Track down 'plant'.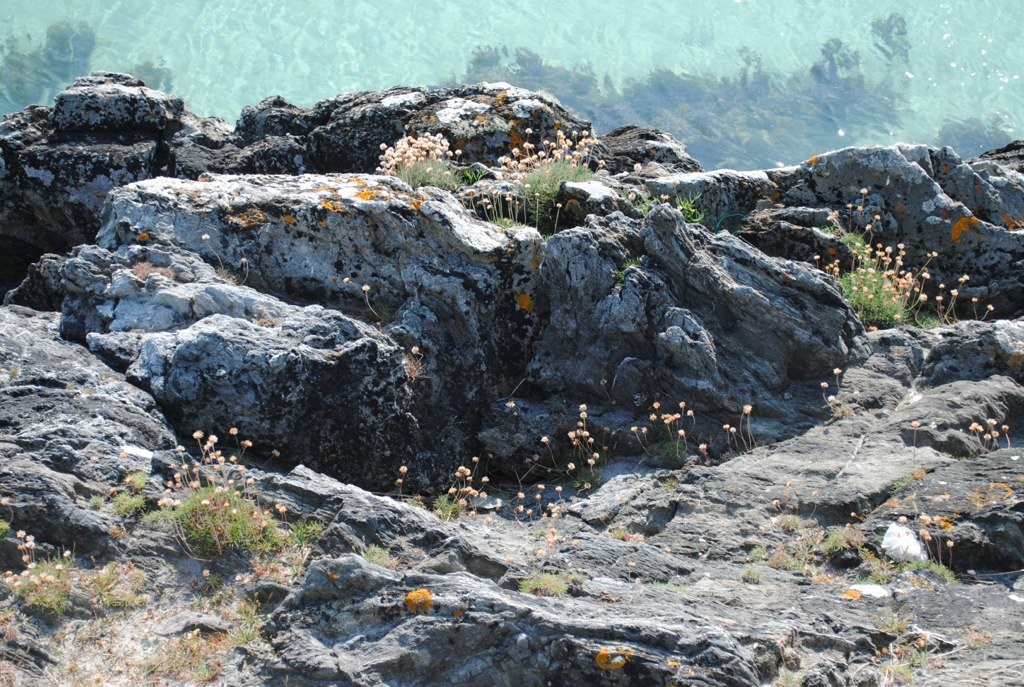
Tracked to x1=488 y1=163 x2=601 y2=241.
